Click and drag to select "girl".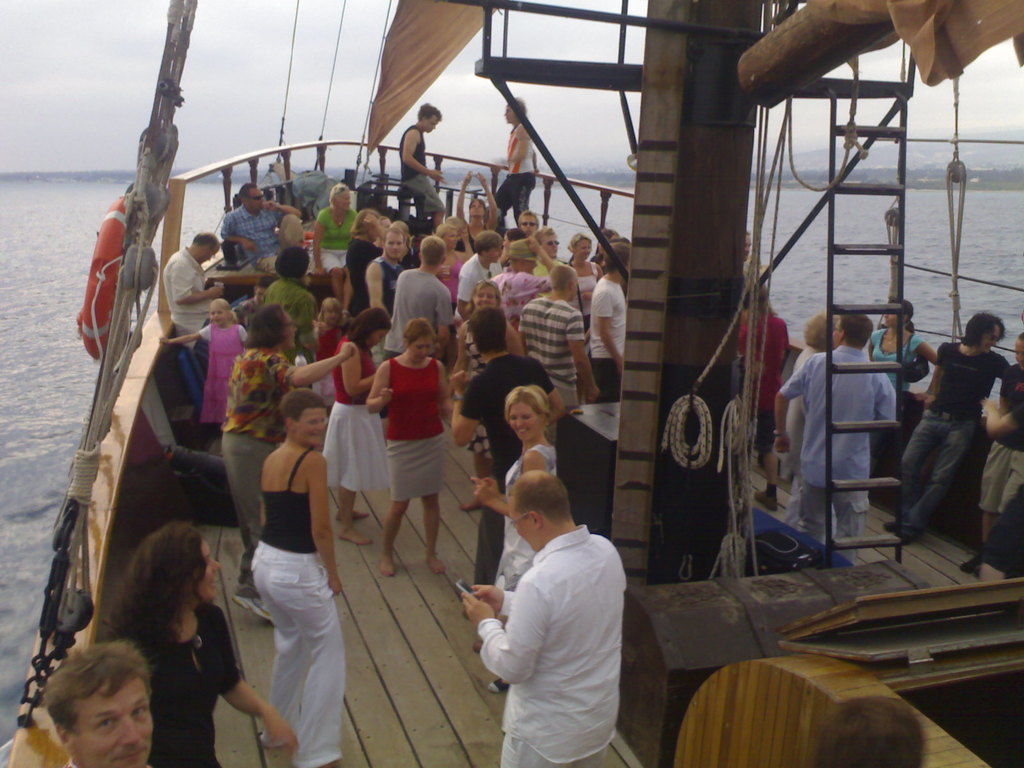
Selection: {"left": 433, "top": 225, "right": 470, "bottom": 304}.
